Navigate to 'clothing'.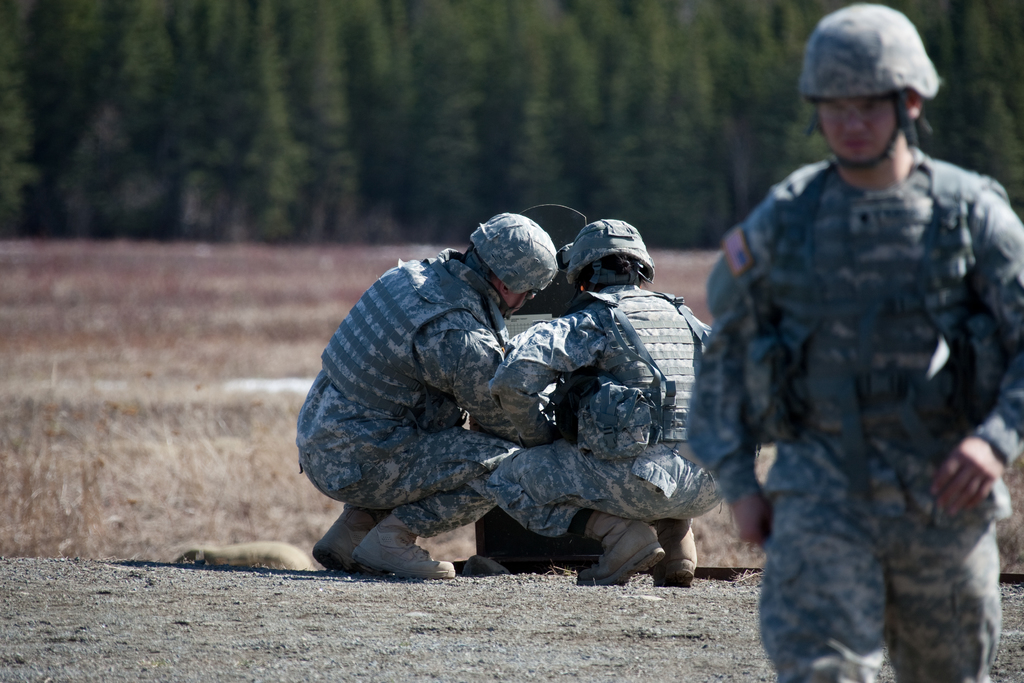
Navigation target: (672, 155, 1023, 679).
